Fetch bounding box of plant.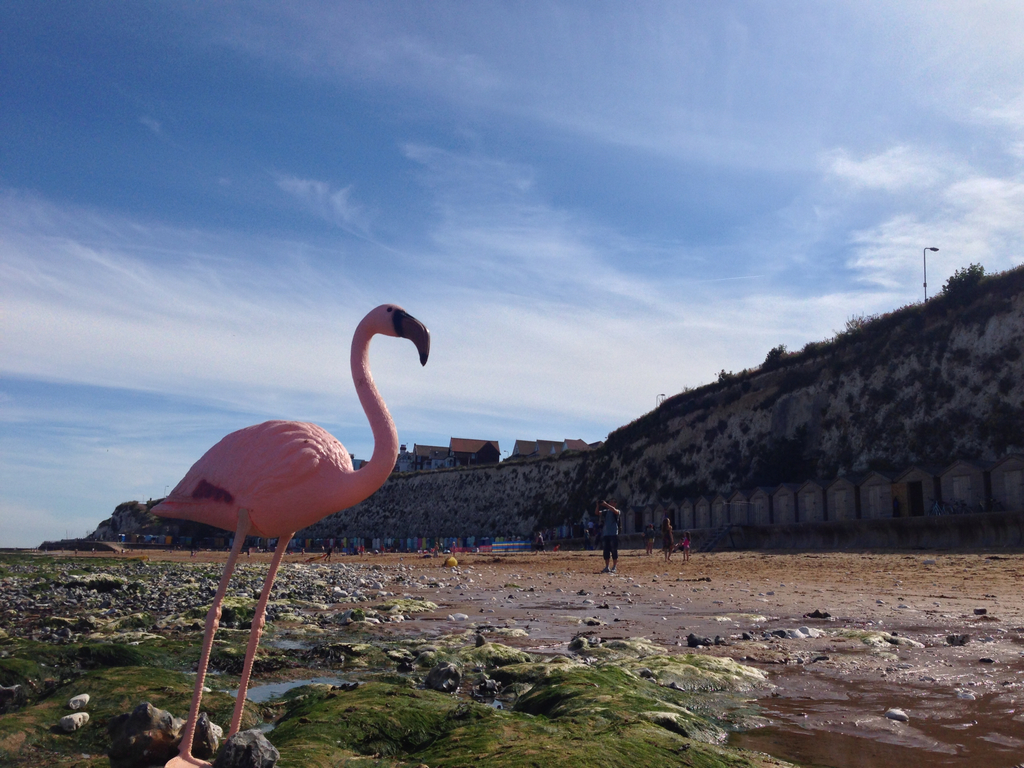
Bbox: [485, 500, 500, 509].
